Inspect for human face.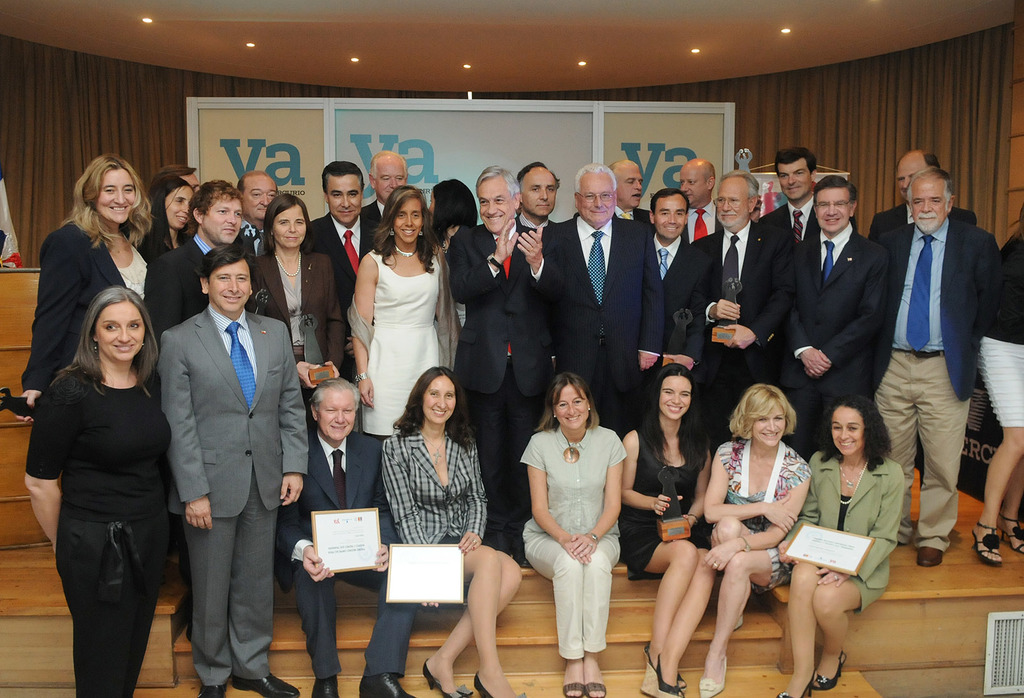
Inspection: 554/383/588/430.
